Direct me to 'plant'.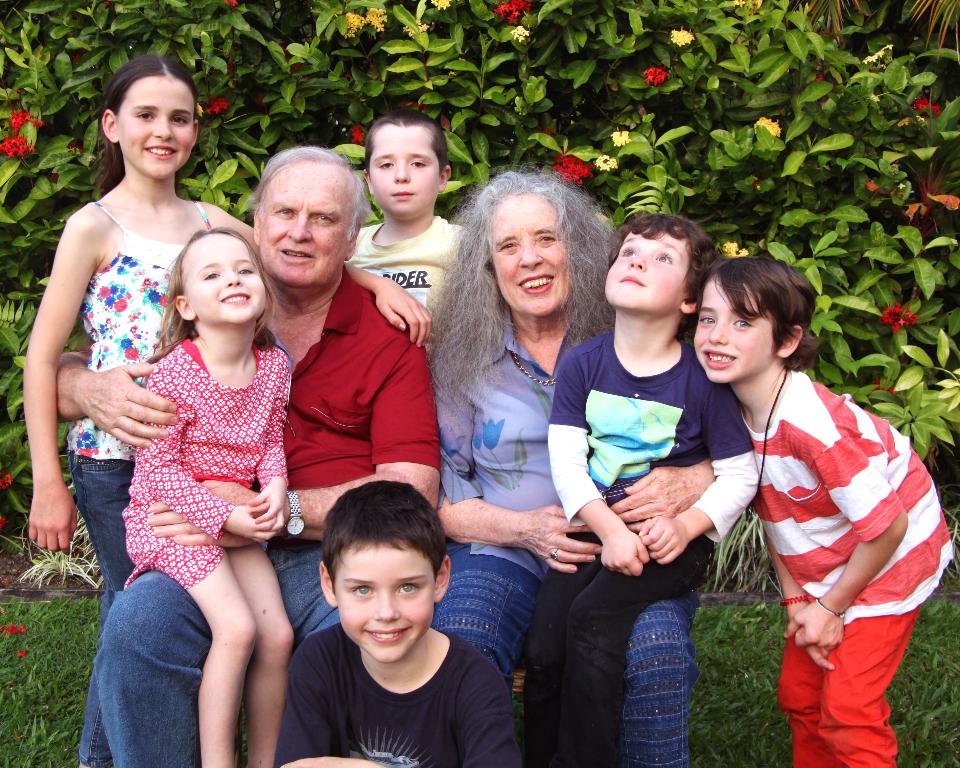
Direction: BBox(697, 500, 787, 597).
